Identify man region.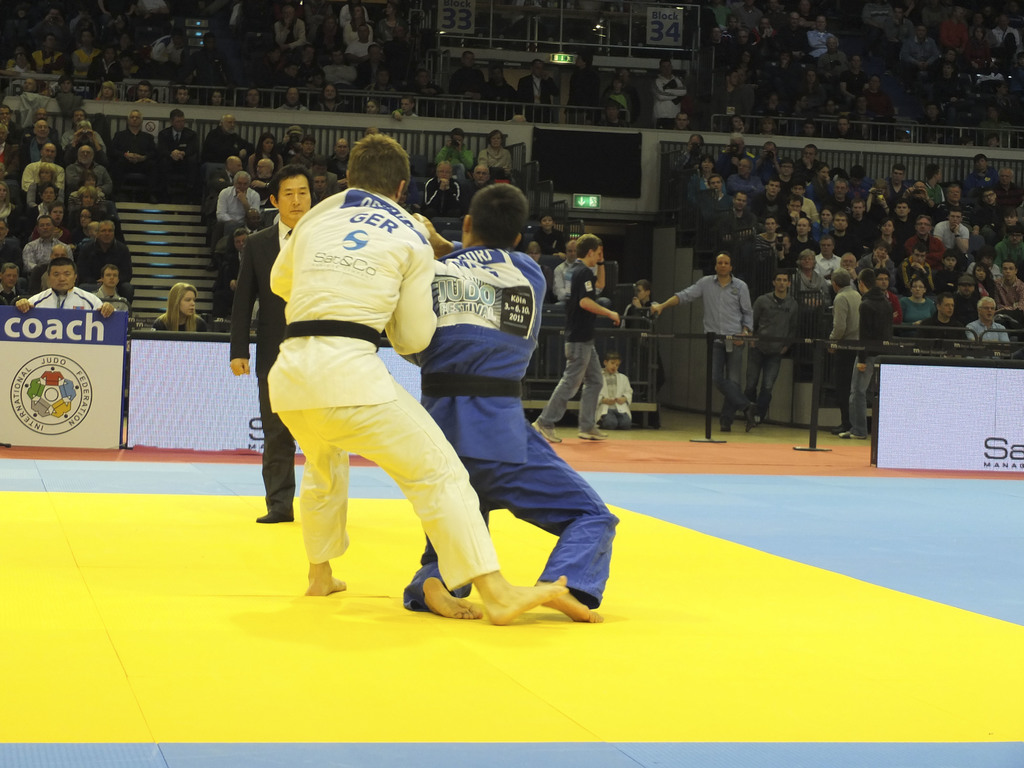
Region: bbox=(24, 223, 81, 287).
